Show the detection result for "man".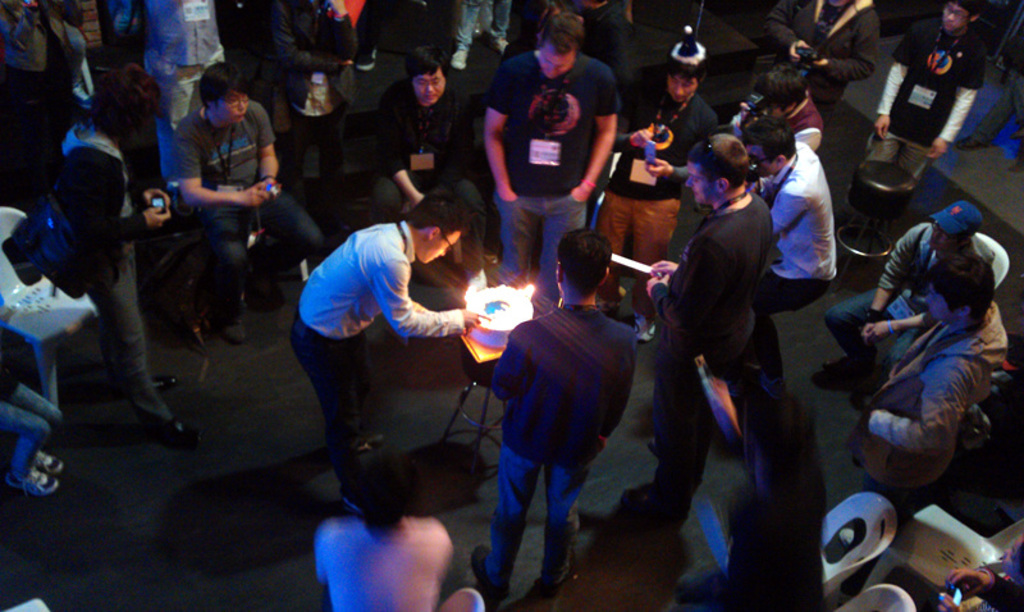
crop(652, 136, 774, 435).
